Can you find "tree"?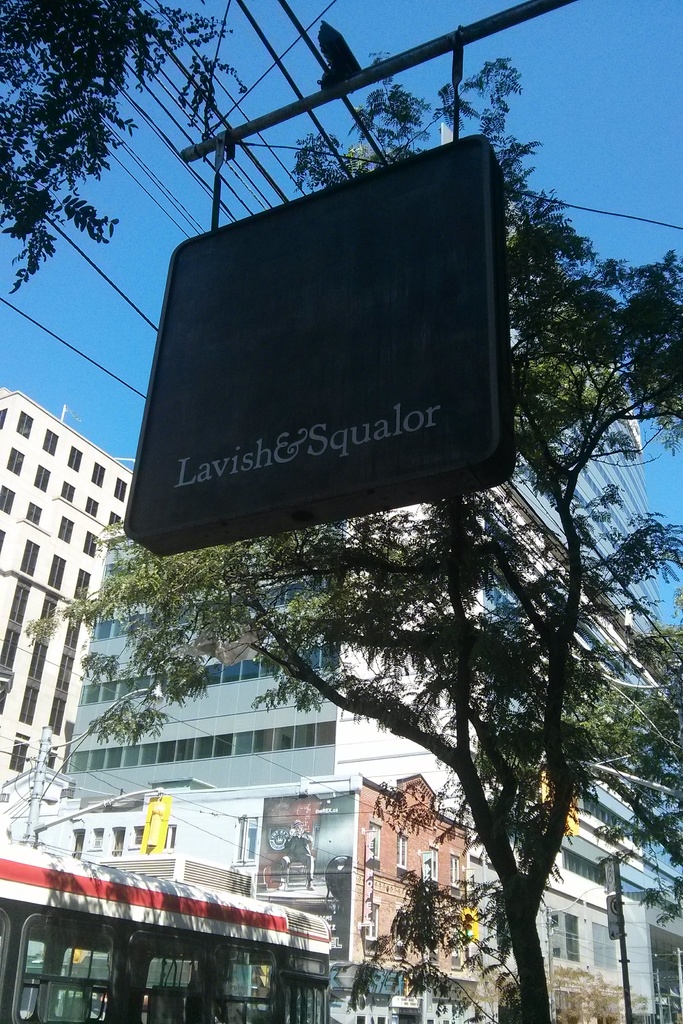
Yes, bounding box: bbox(0, 0, 245, 302).
